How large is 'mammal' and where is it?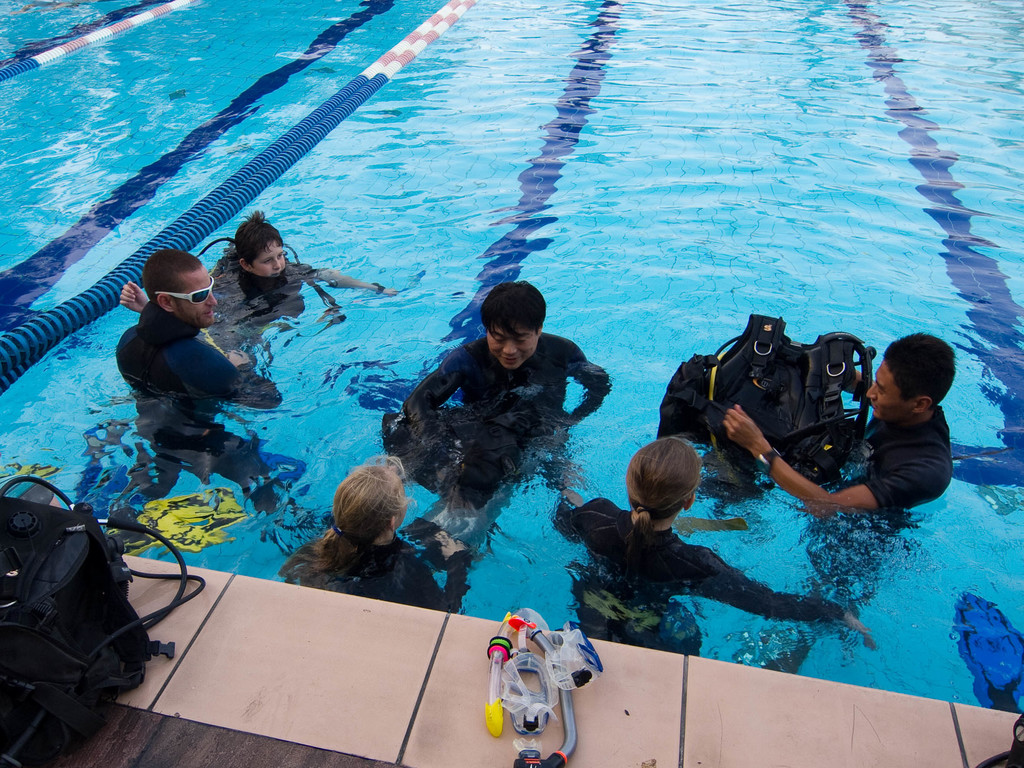
Bounding box: 107, 250, 278, 472.
